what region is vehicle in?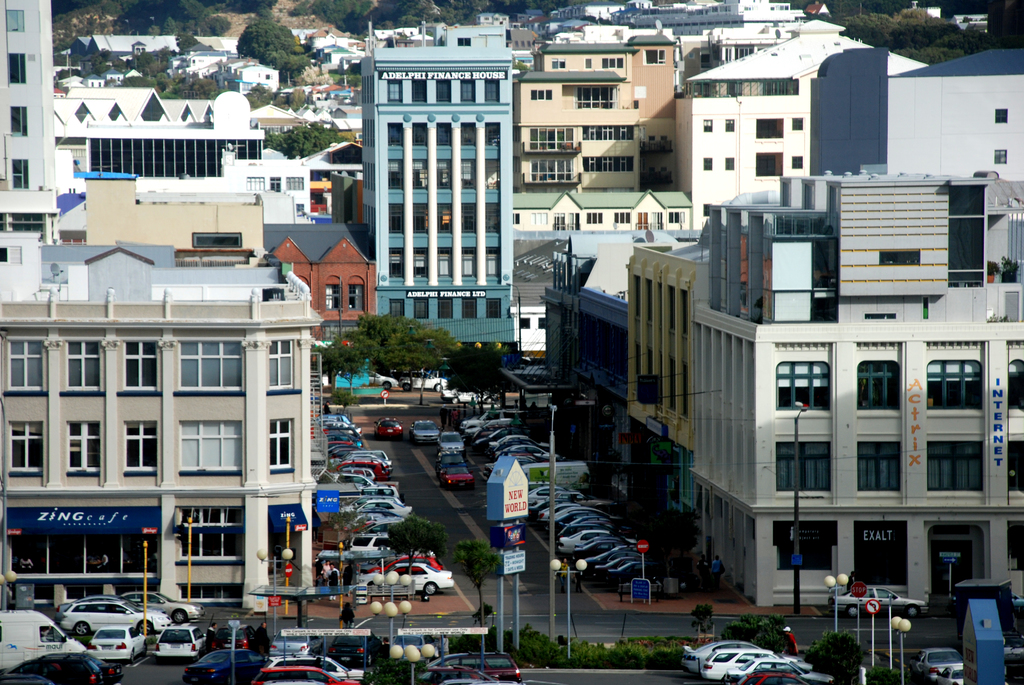
left=60, top=599, right=175, bottom=638.
